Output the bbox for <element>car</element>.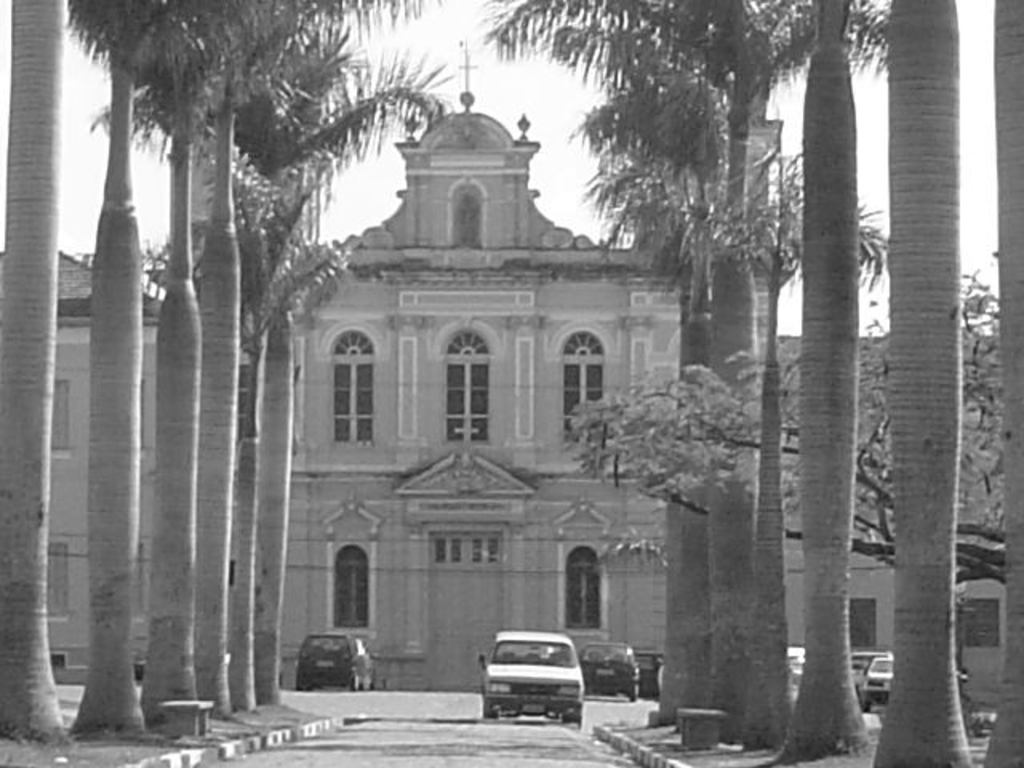
detection(867, 653, 894, 714).
